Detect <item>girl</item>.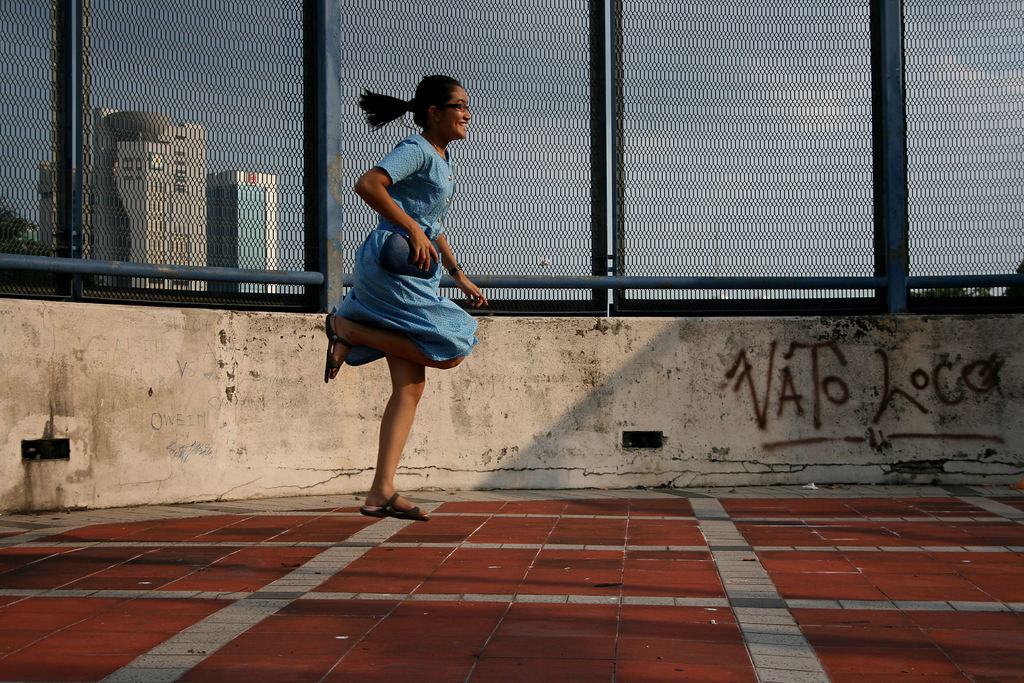
Detected at left=321, top=79, right=492, bottom=518.
